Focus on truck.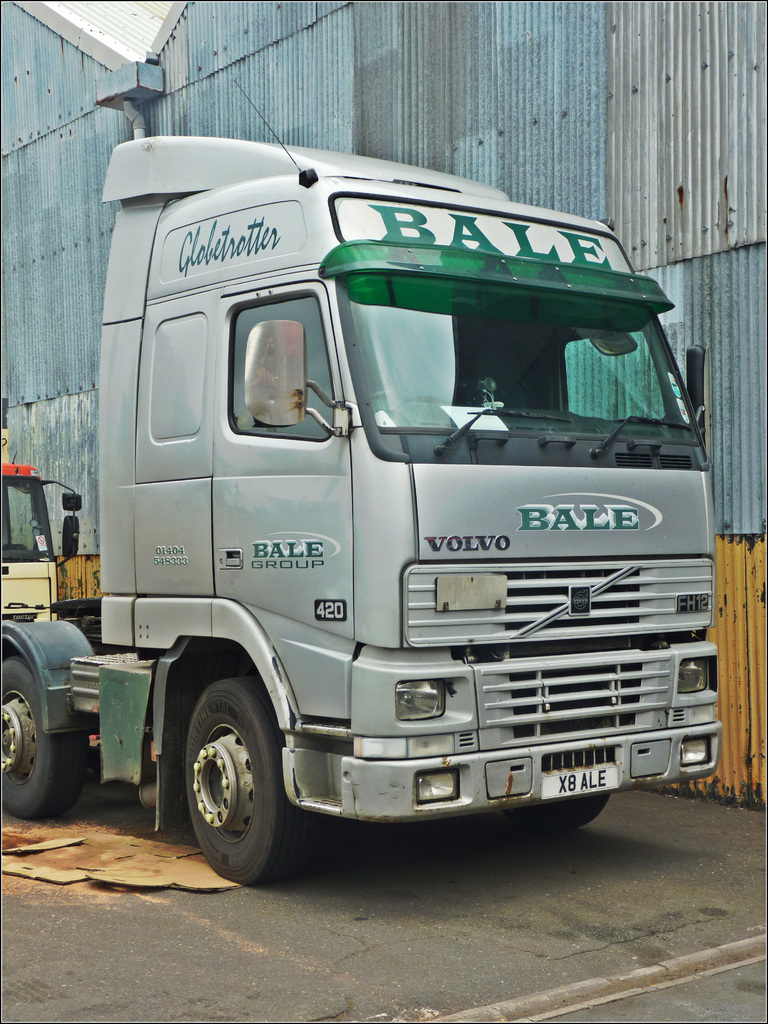
Focused at crop(45, 148, 724, 909).
